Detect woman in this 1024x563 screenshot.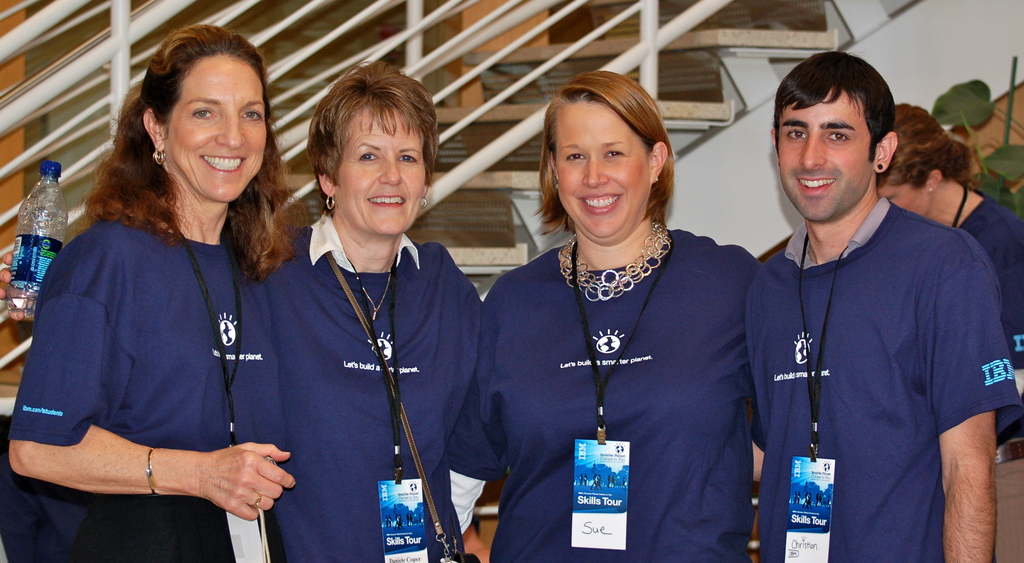
Detection: (27,62,304,562).
